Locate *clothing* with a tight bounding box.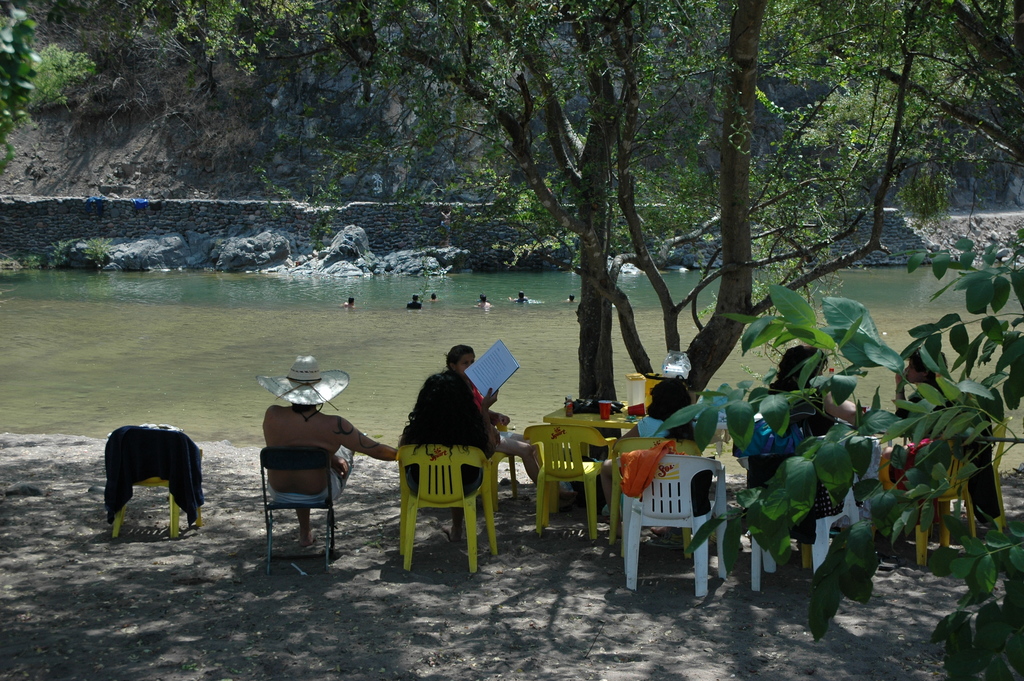
bbox=[627, 439, 678, 511].
